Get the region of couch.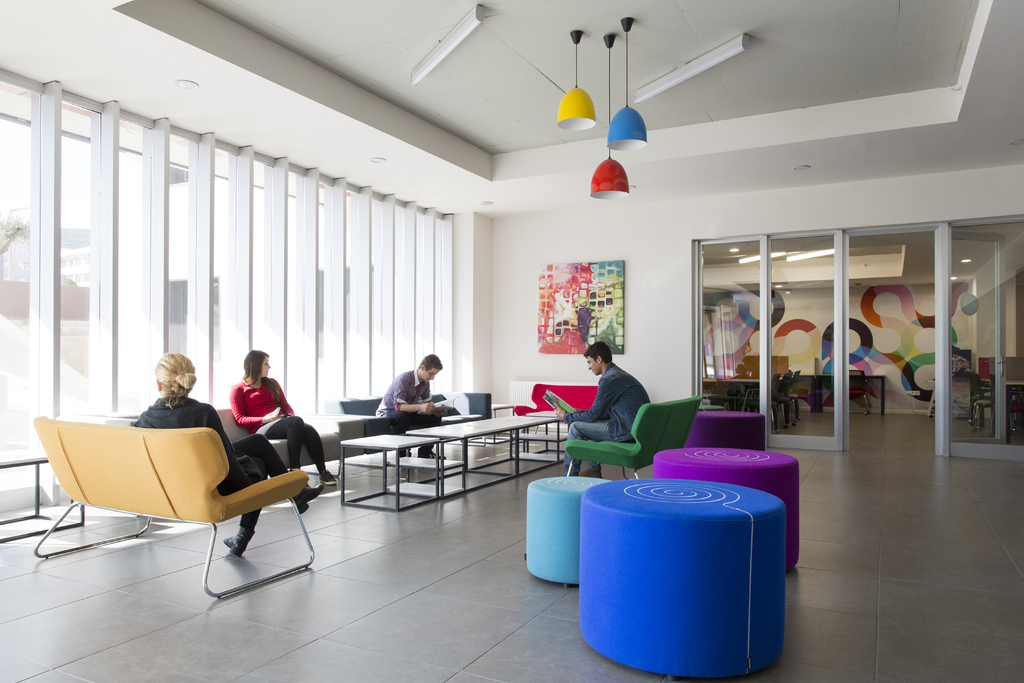
x1=54, y1=402, x2=316, y2=552.
